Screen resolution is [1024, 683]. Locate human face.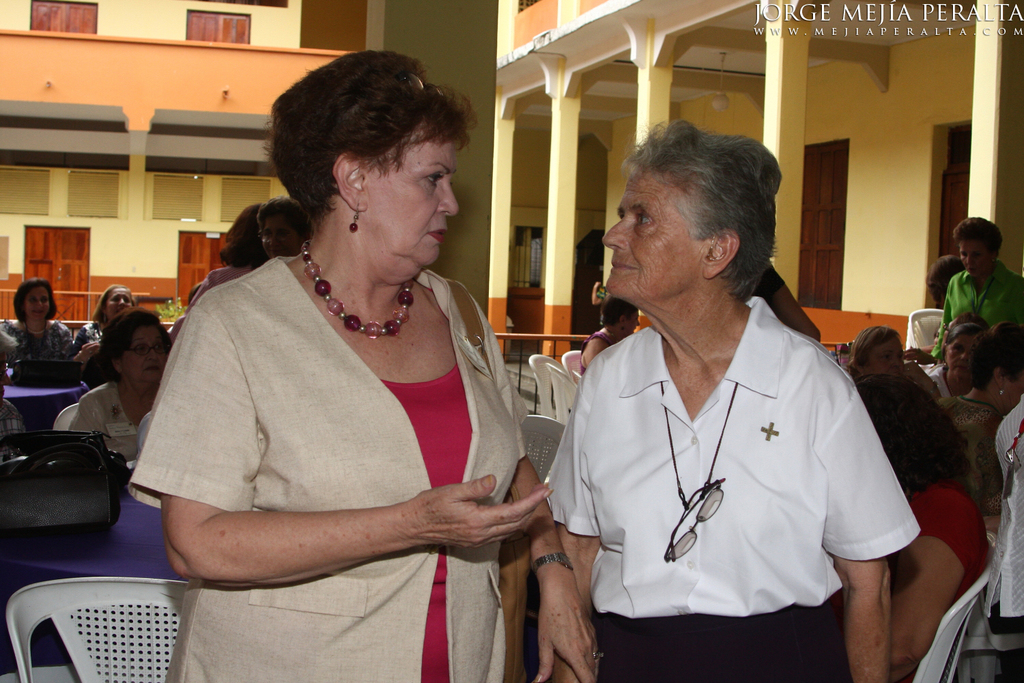
354 133 468 267.
